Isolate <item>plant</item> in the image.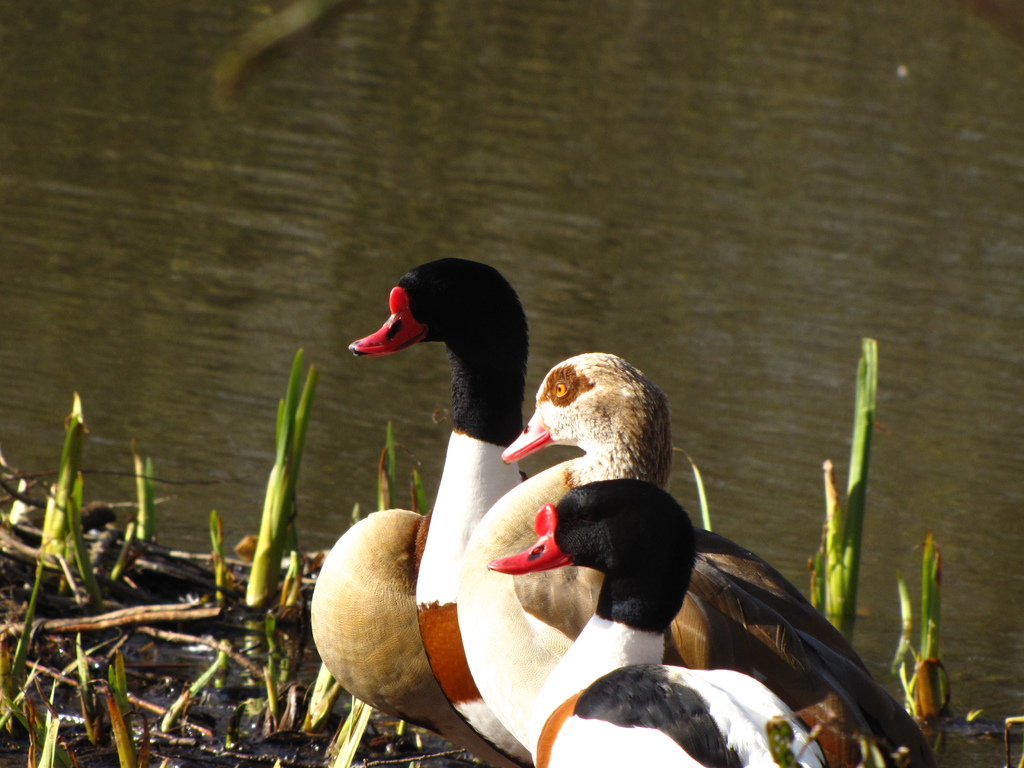
Isolated region: {"x1": 662, "y1": 442, "x2": 717, "y2": 532}.
